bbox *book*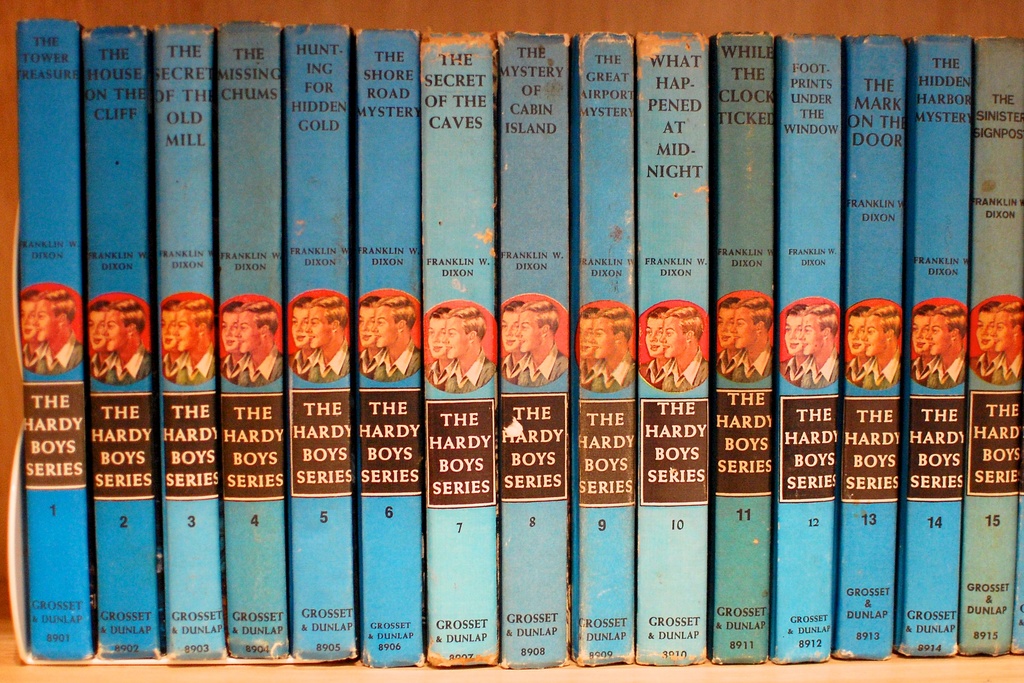
492:25:566:679
